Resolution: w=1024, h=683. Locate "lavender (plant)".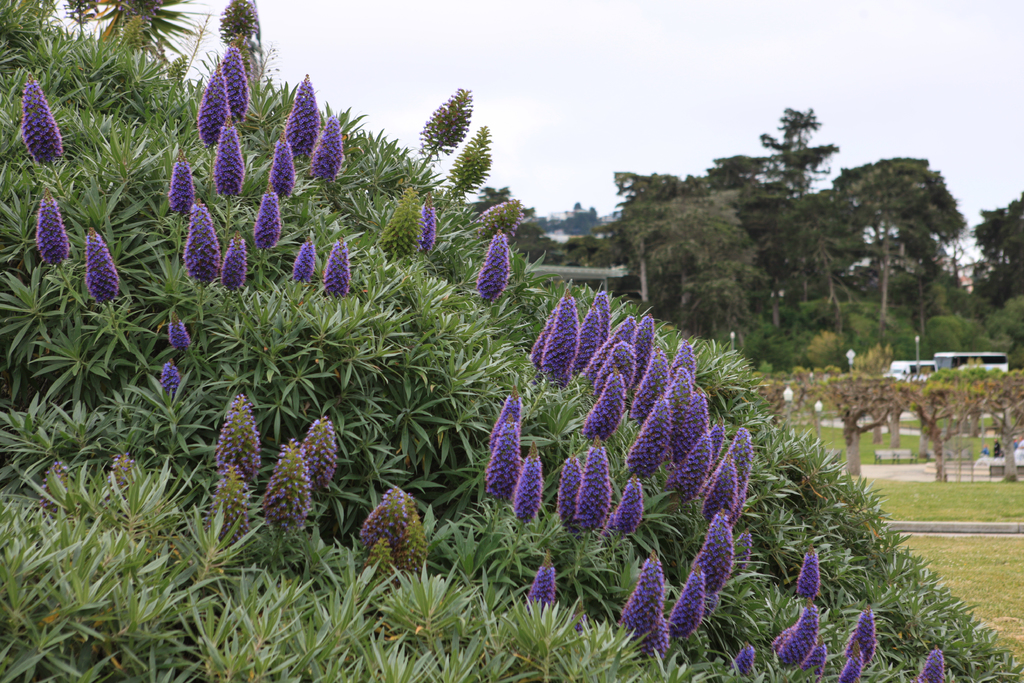
285, 67, 337, 167.
